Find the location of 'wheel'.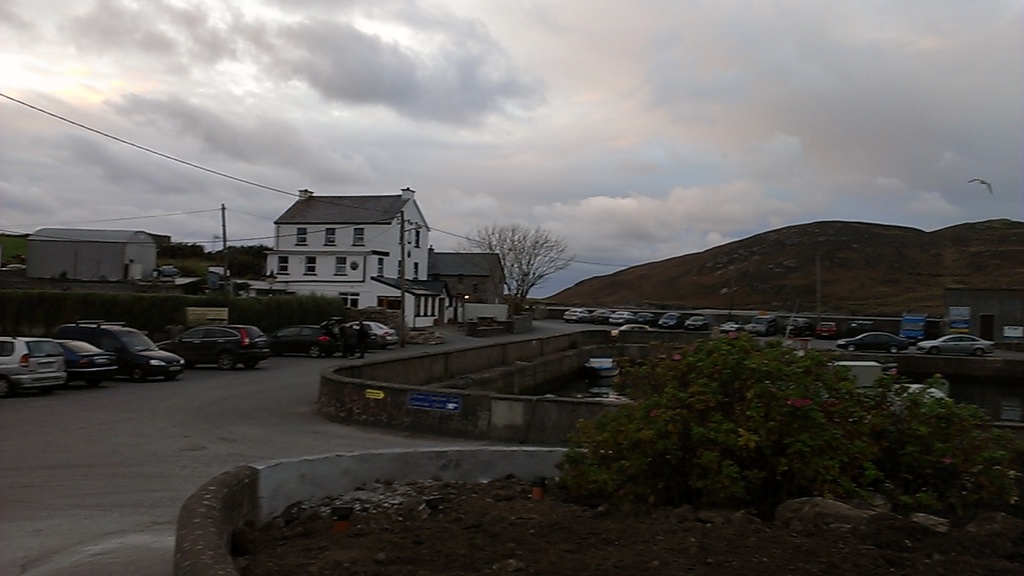
Location: box(208, 351, 237, 368).
